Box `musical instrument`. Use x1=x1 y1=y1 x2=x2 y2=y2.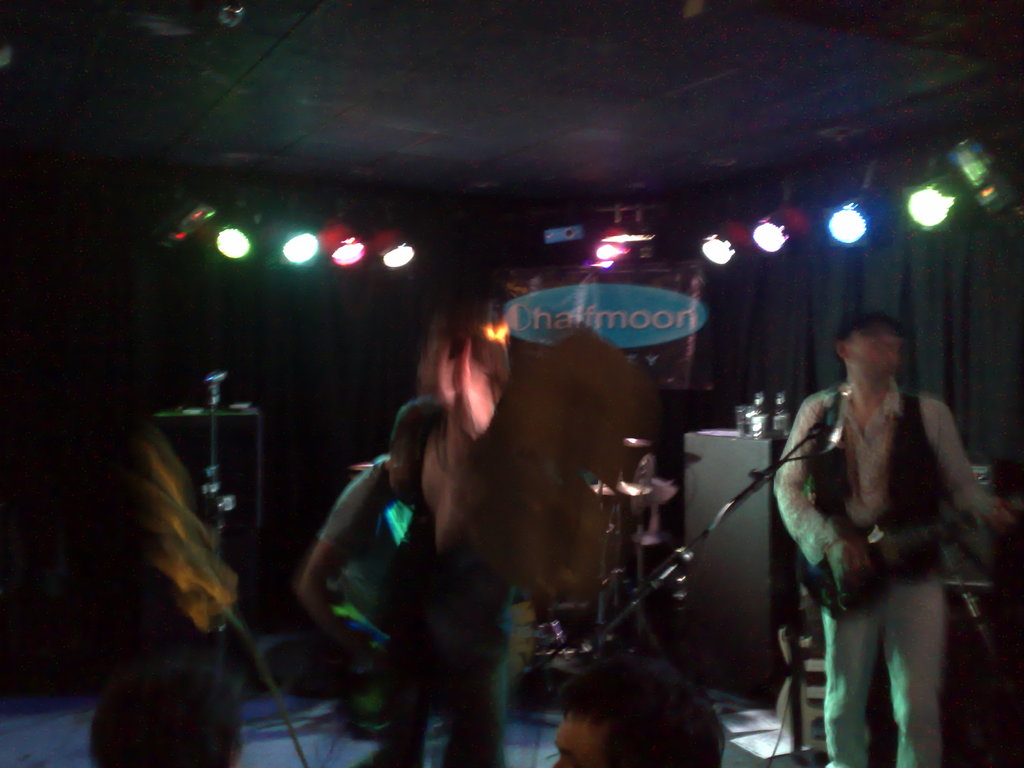
x1=571 y1=474 x2=646 y2=498.
